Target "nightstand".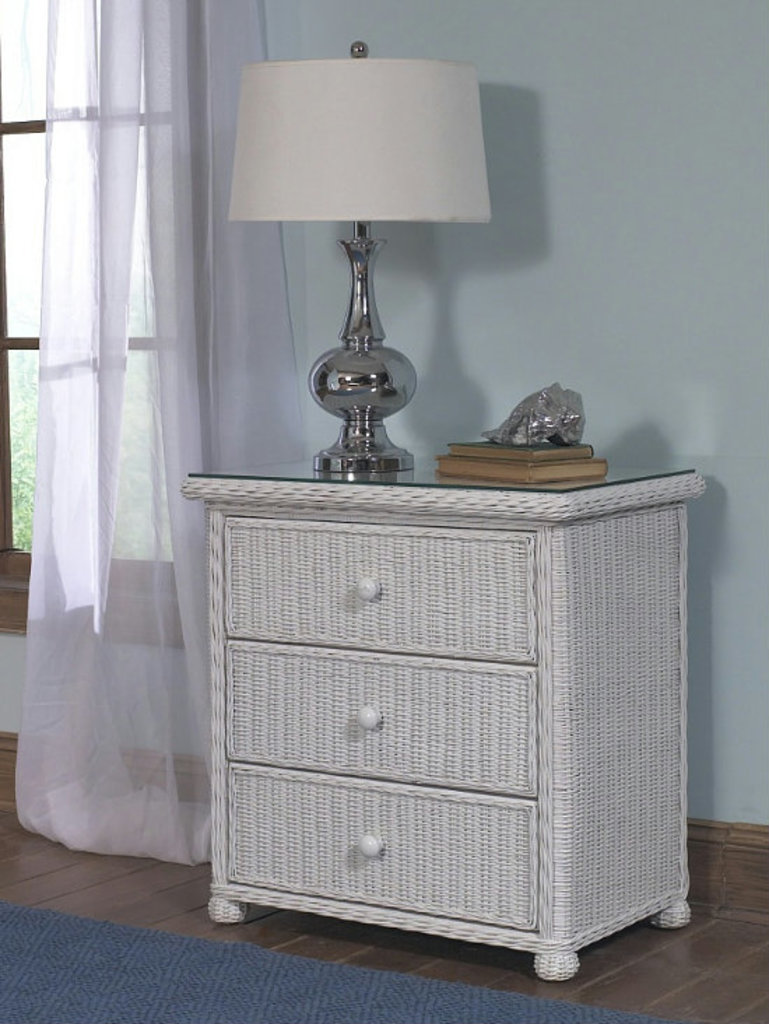
Target region: region(175, 431, 703, 978).
